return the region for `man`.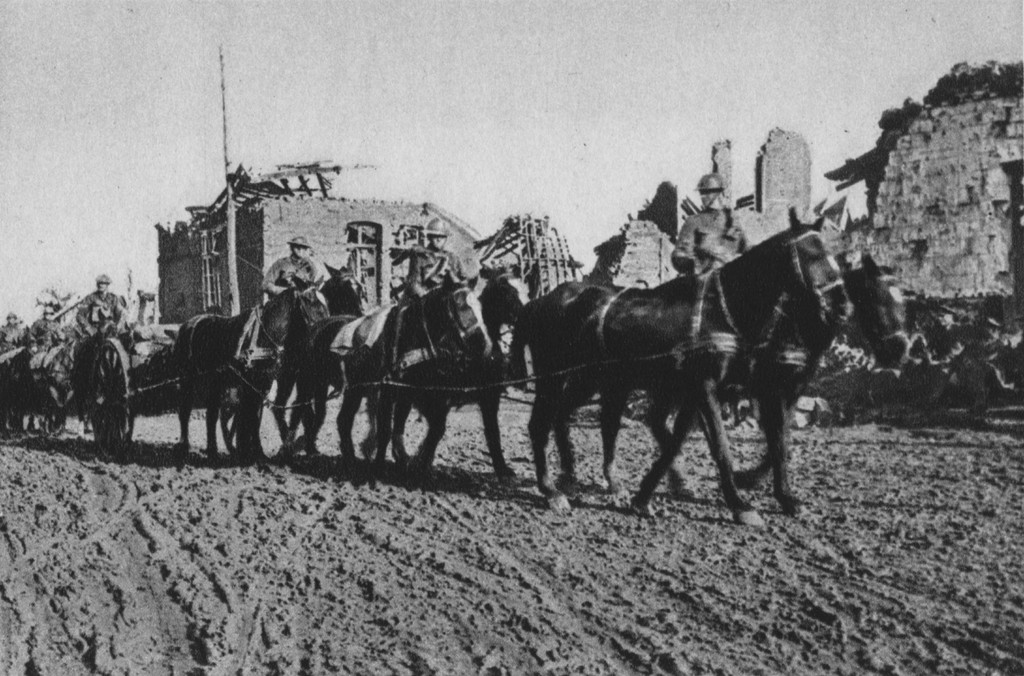
bbox=[25, 303, 69, 370].
